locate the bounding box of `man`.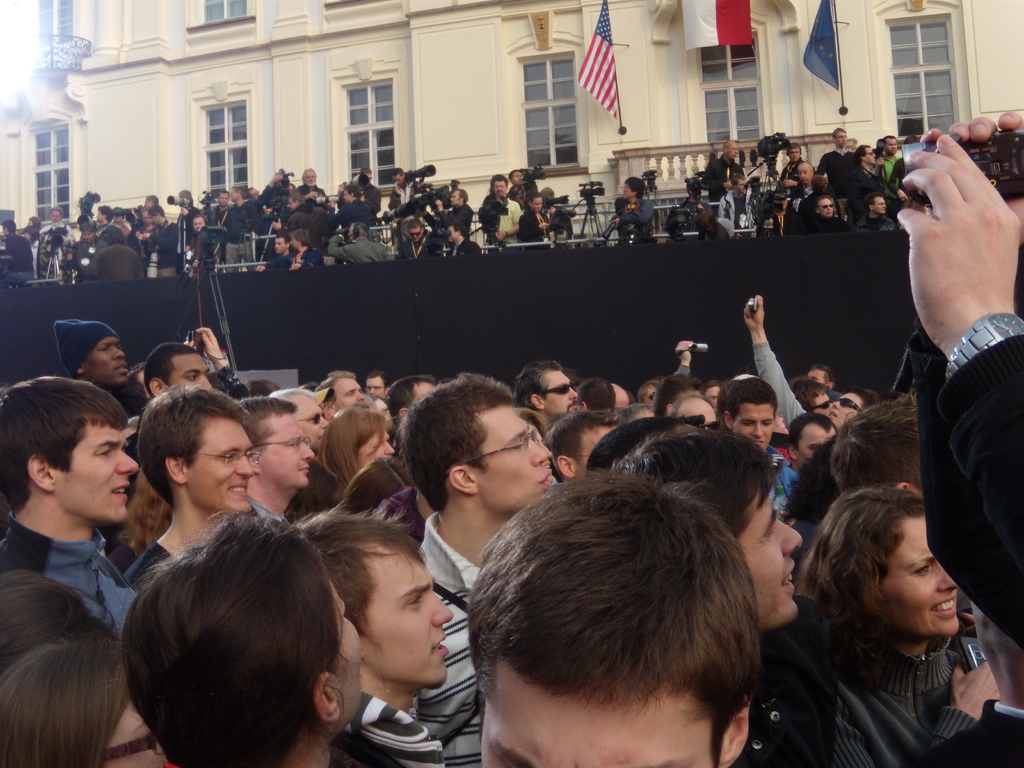
Bounding box: locate(36, 207, 66, 244).
